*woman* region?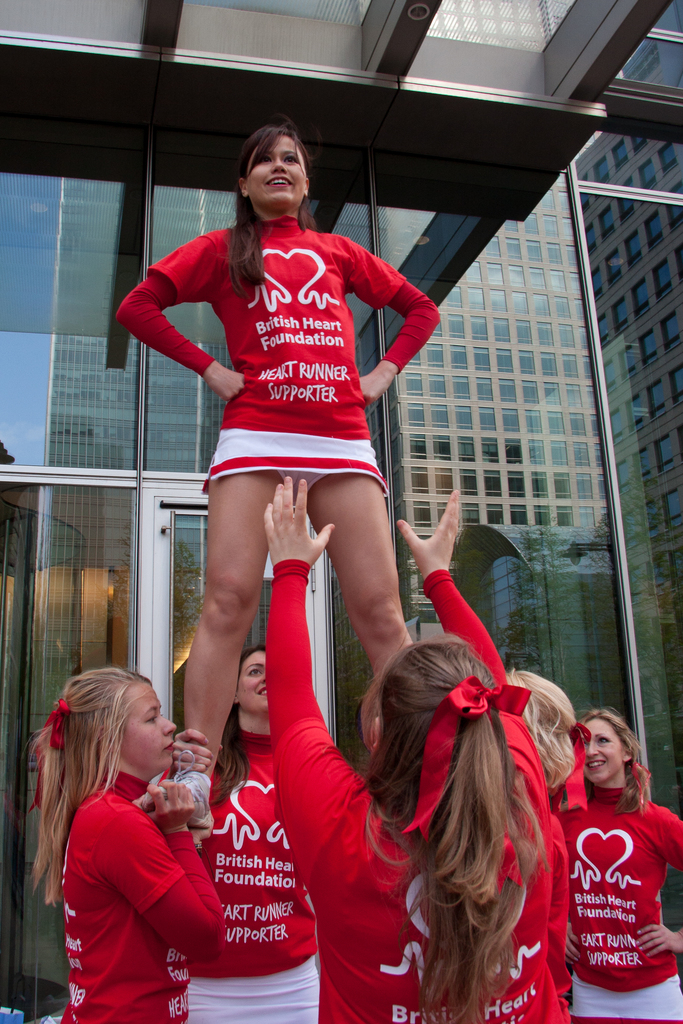
rect(262, 476, 556, 1022)
